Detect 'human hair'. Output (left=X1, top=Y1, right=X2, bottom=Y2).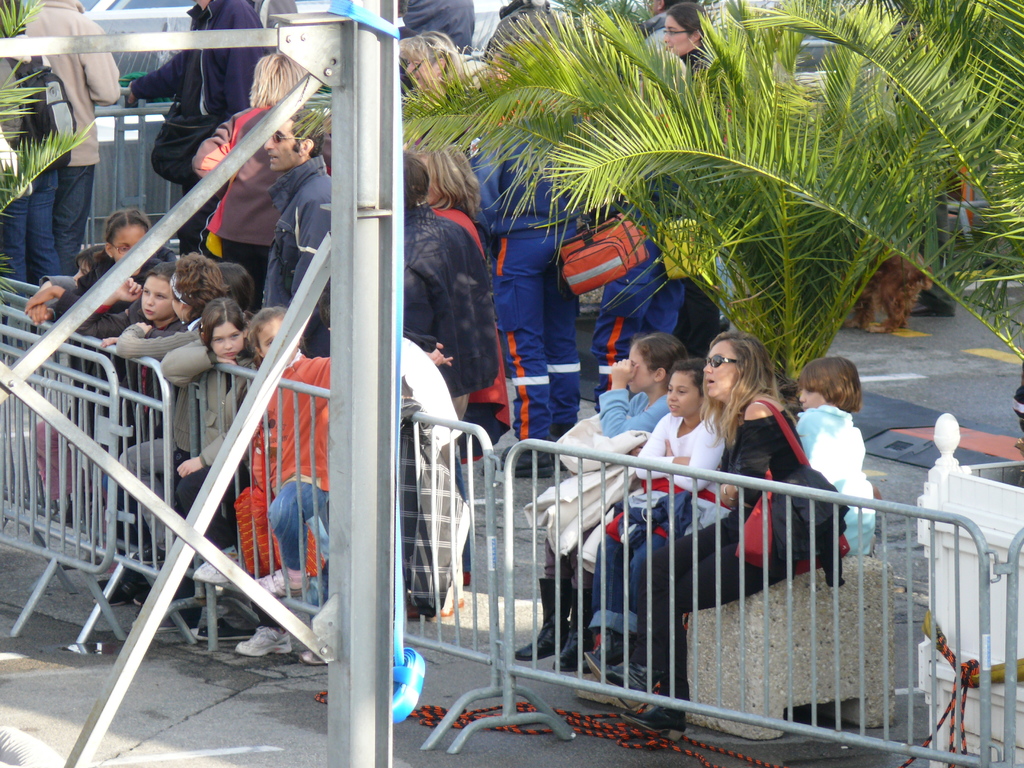
(left=402, top=144, right=429, bottom=214).
